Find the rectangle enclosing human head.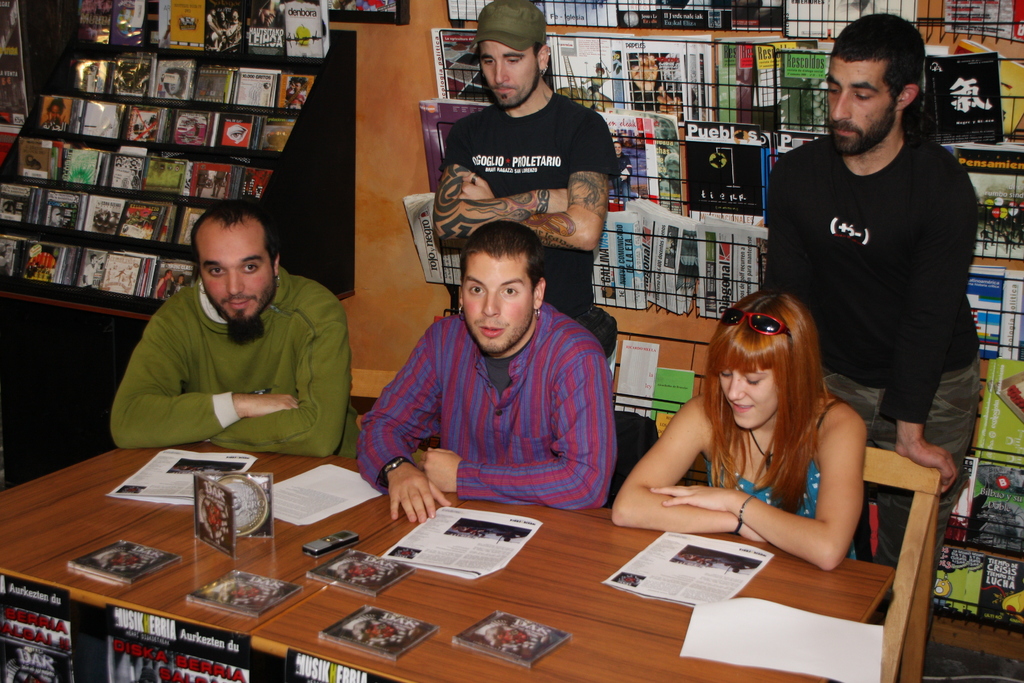
bbox=(705, 290, 821, 432).
